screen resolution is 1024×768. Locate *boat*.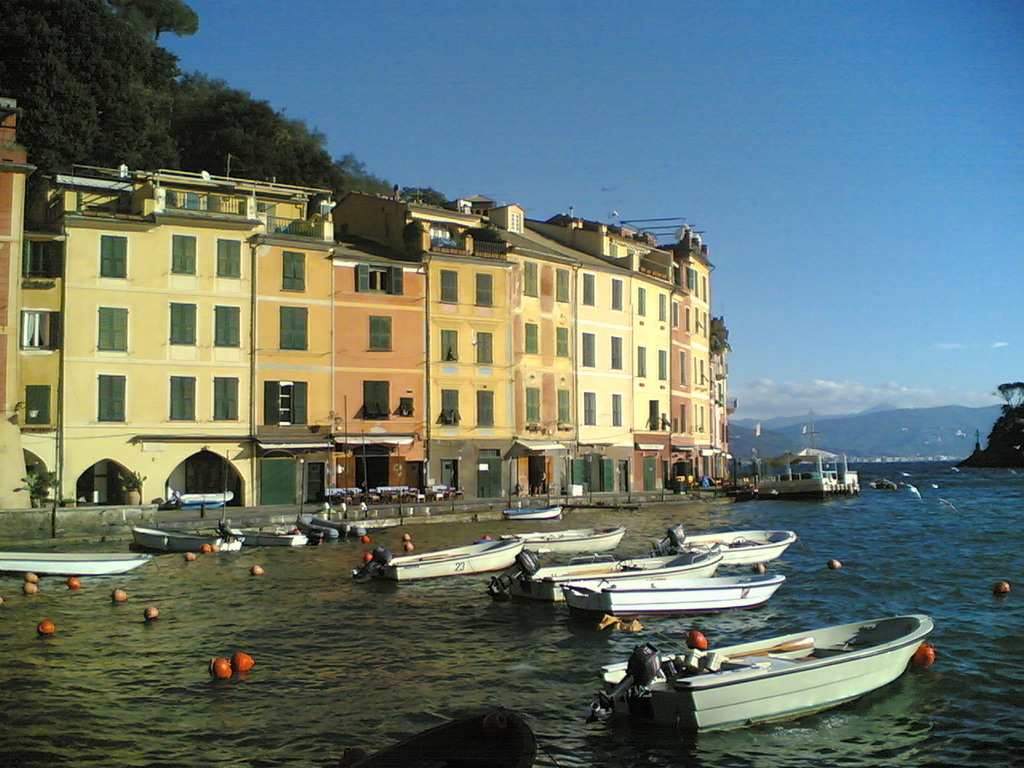
box(505, 510, 566, 524).
